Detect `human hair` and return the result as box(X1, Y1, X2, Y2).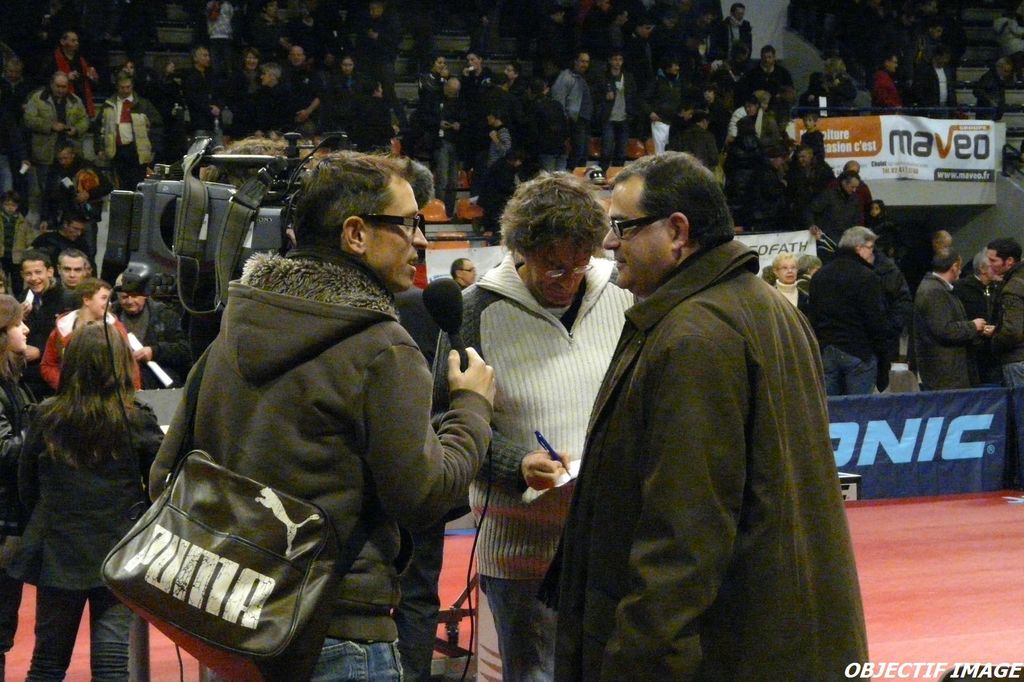
box(840, 226, 879, 247).
